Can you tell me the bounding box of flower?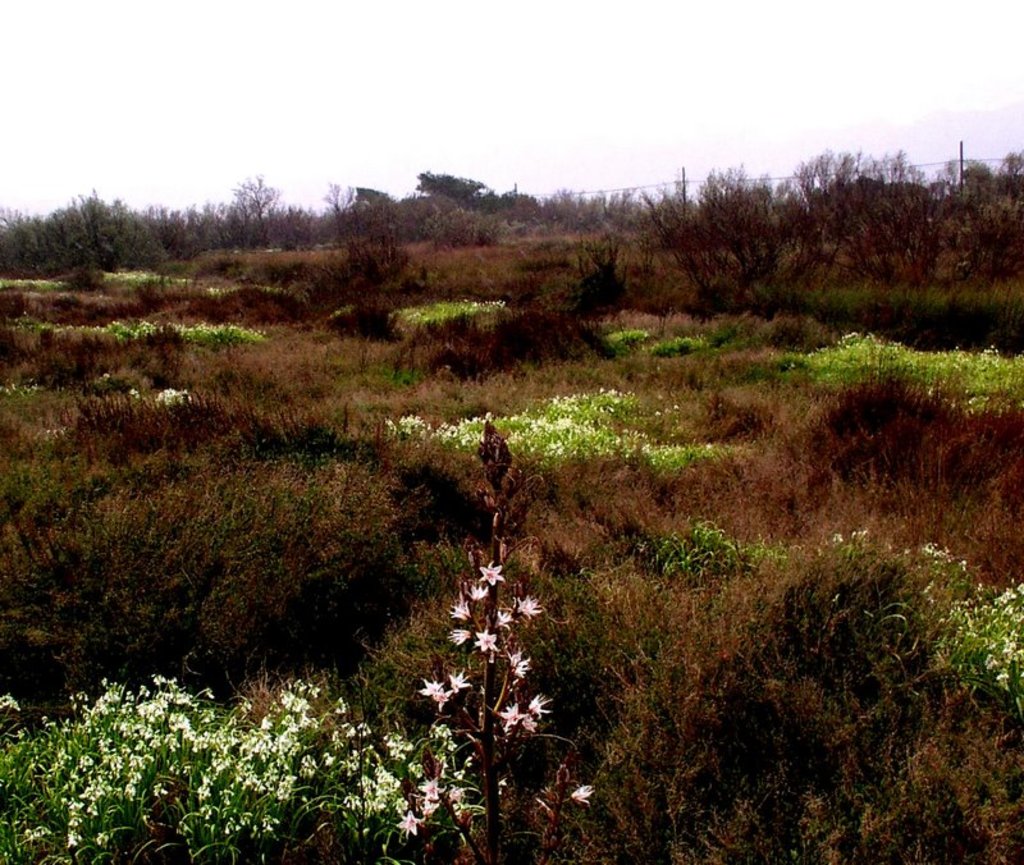
bbox=(451, 595, 470, 623).
